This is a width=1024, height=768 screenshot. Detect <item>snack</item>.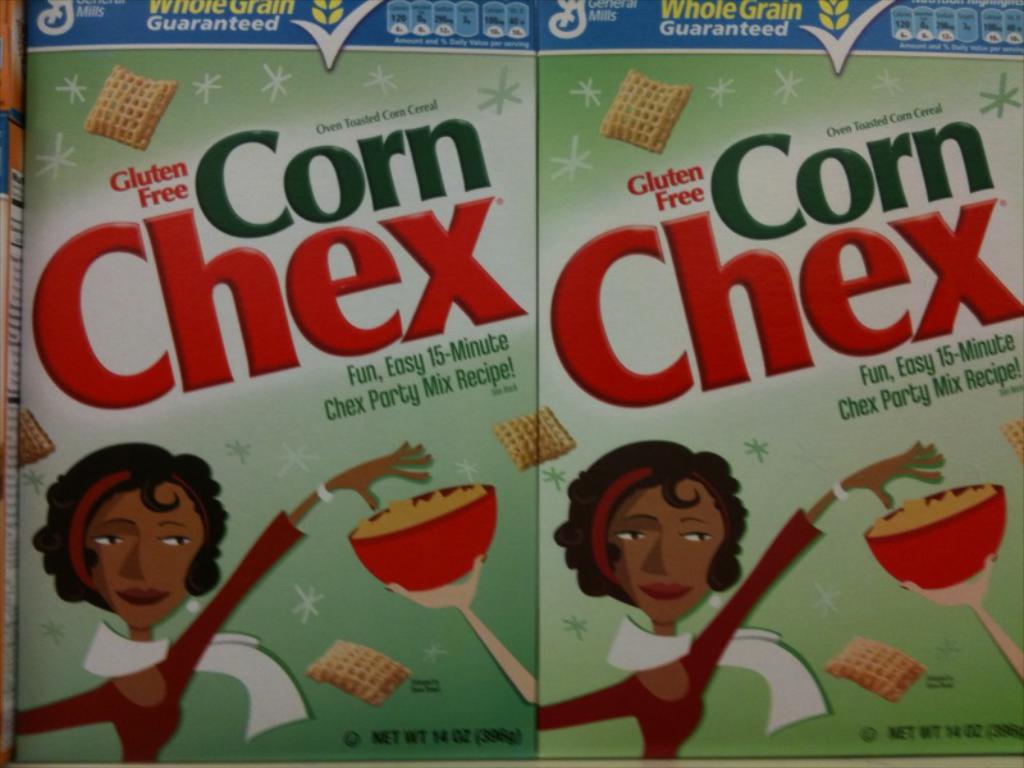
left=540, top=401, right=577, bottom=468.
